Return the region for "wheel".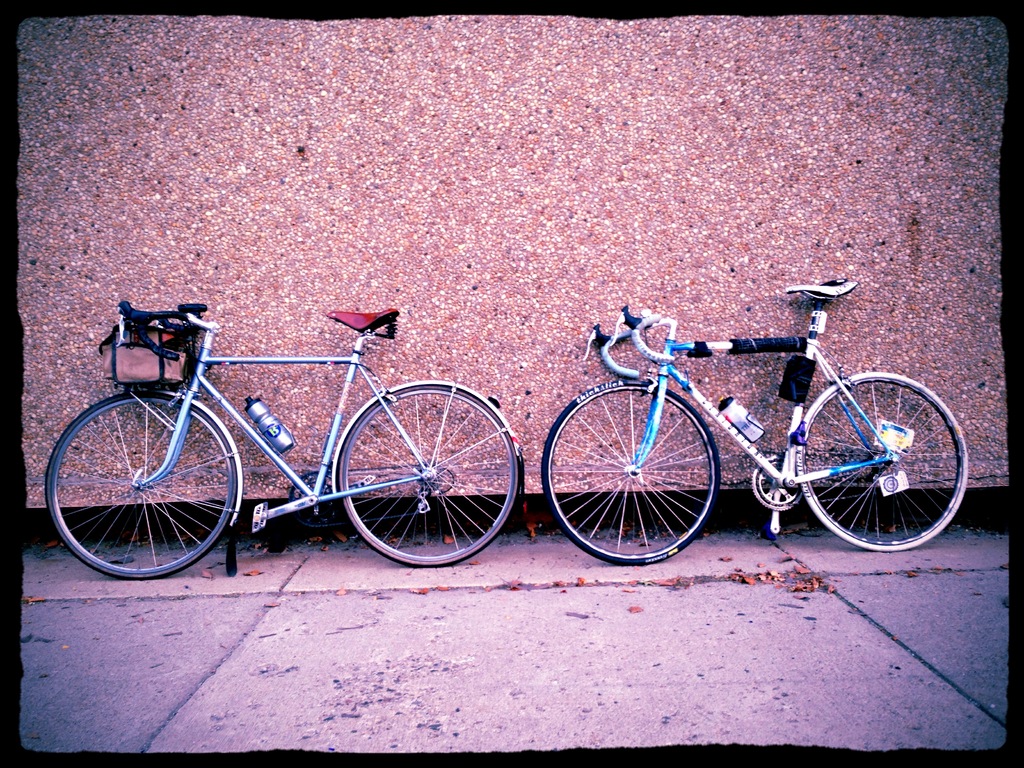
(540, 378, 721, 566).
